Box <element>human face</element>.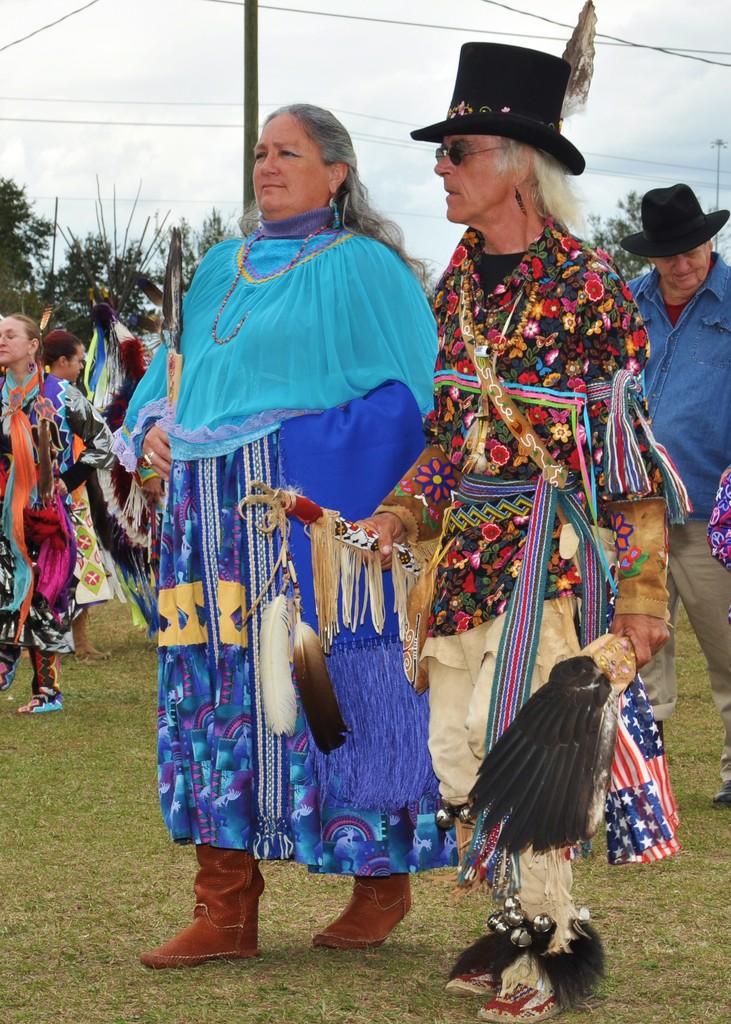
[431,139,513,225].
